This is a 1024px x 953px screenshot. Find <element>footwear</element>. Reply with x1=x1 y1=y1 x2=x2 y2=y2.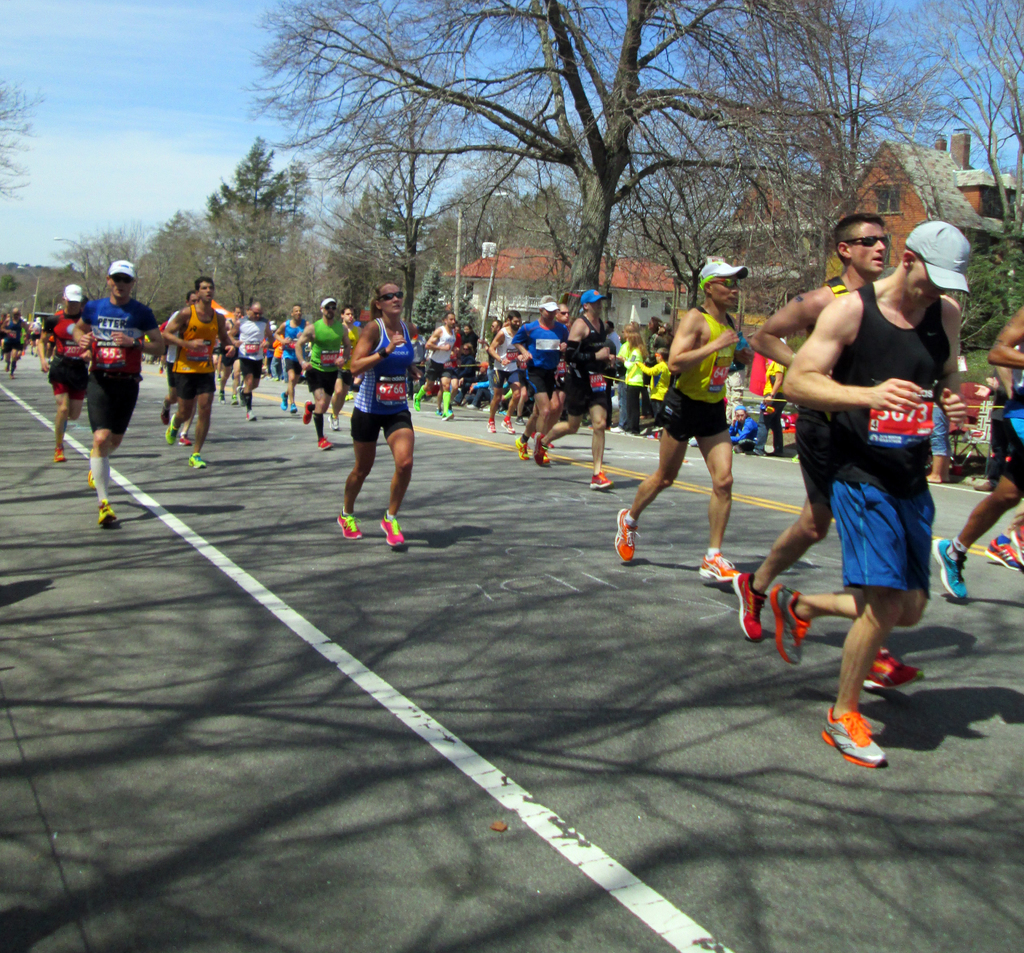
x1=614 y1=501 x2=644 y2=567.
